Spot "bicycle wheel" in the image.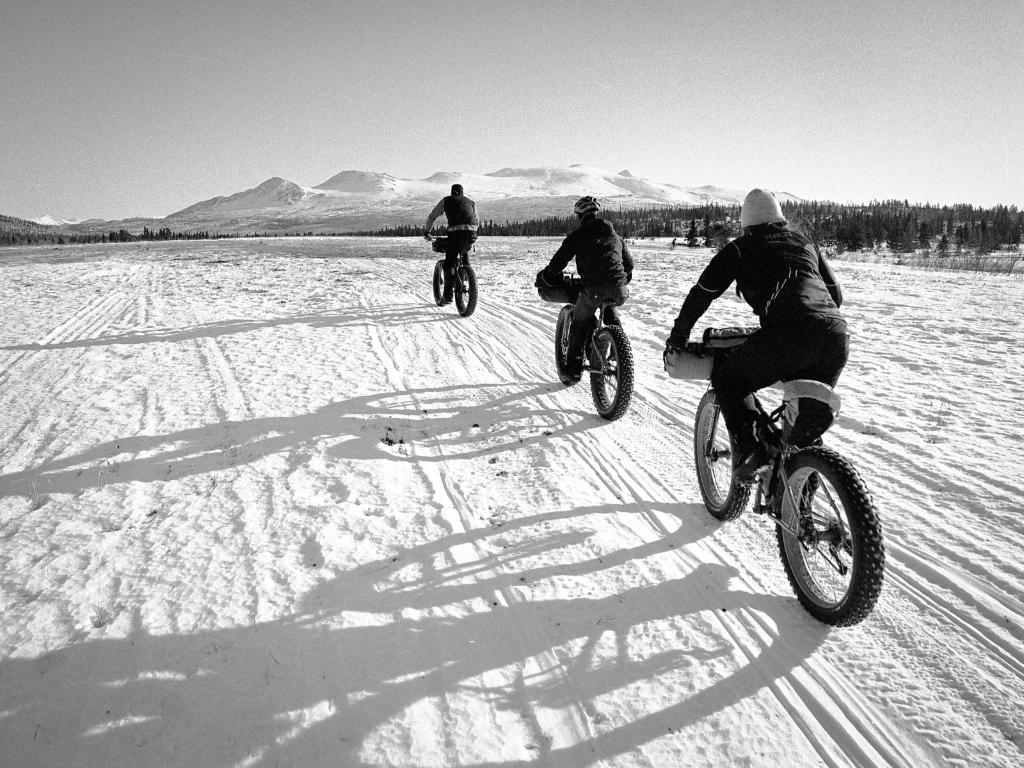
"bicycle wheel" found at (691,387,752,520).
